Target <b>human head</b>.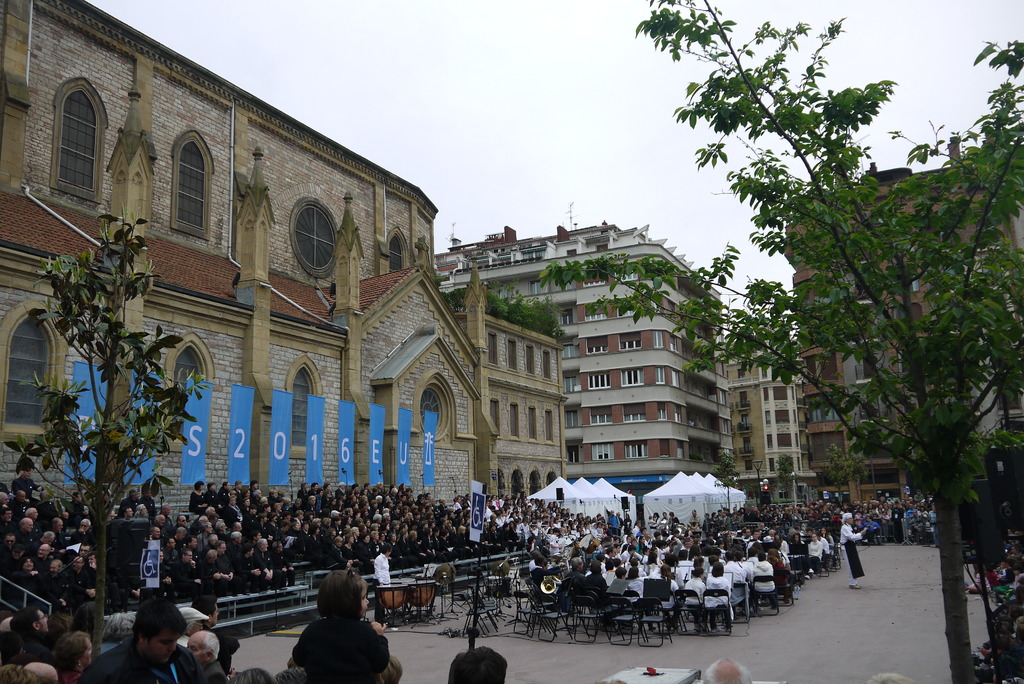
Target region: [x1=273, y1=540, x2=282, y2=553].
